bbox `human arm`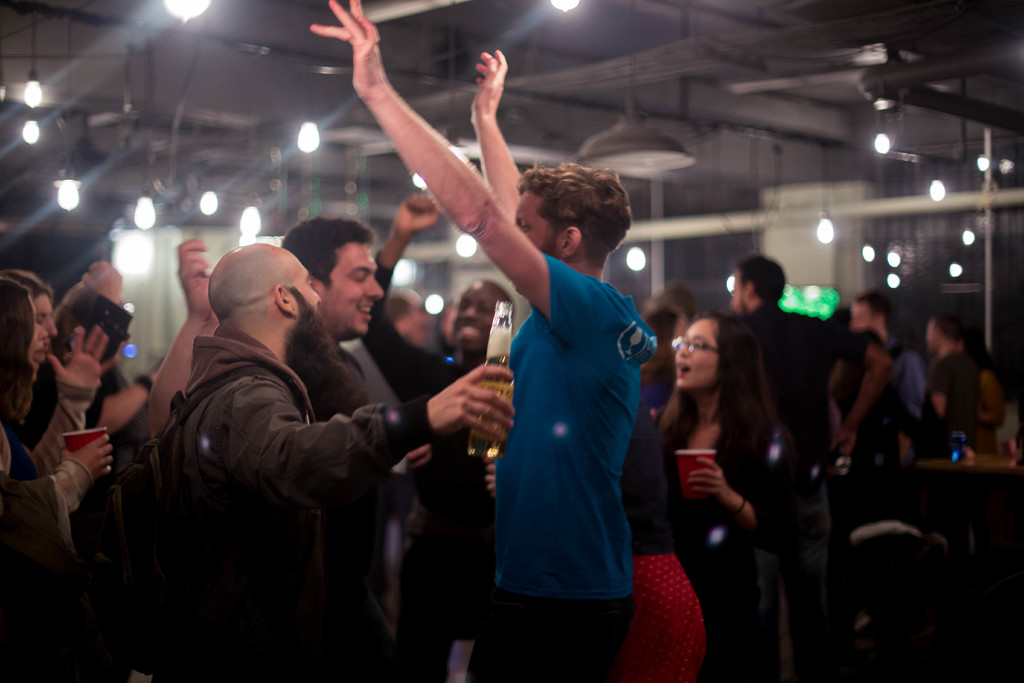
315/1/561/340
